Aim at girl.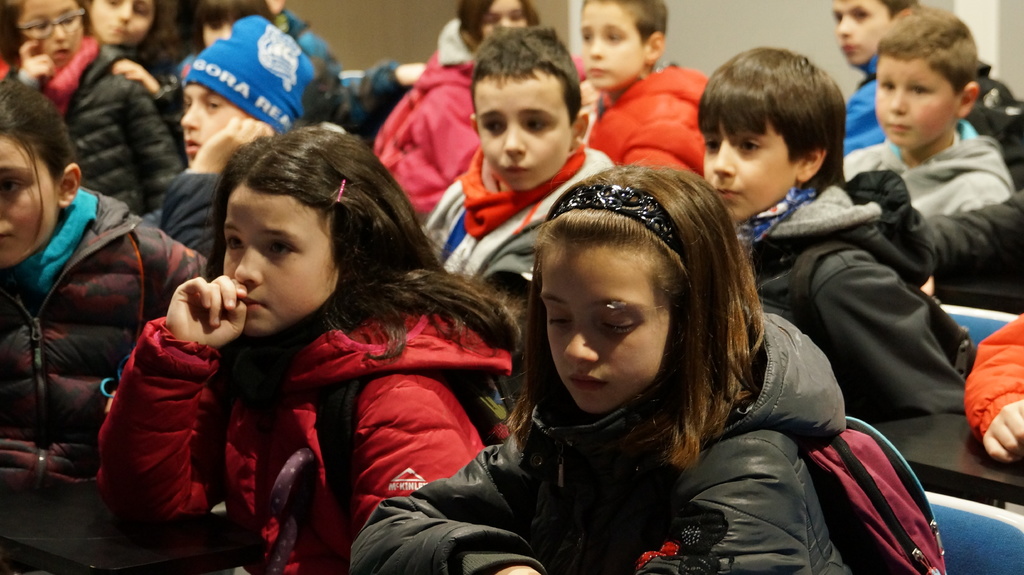
Aimed at locate(103, 120, 488, 565).
